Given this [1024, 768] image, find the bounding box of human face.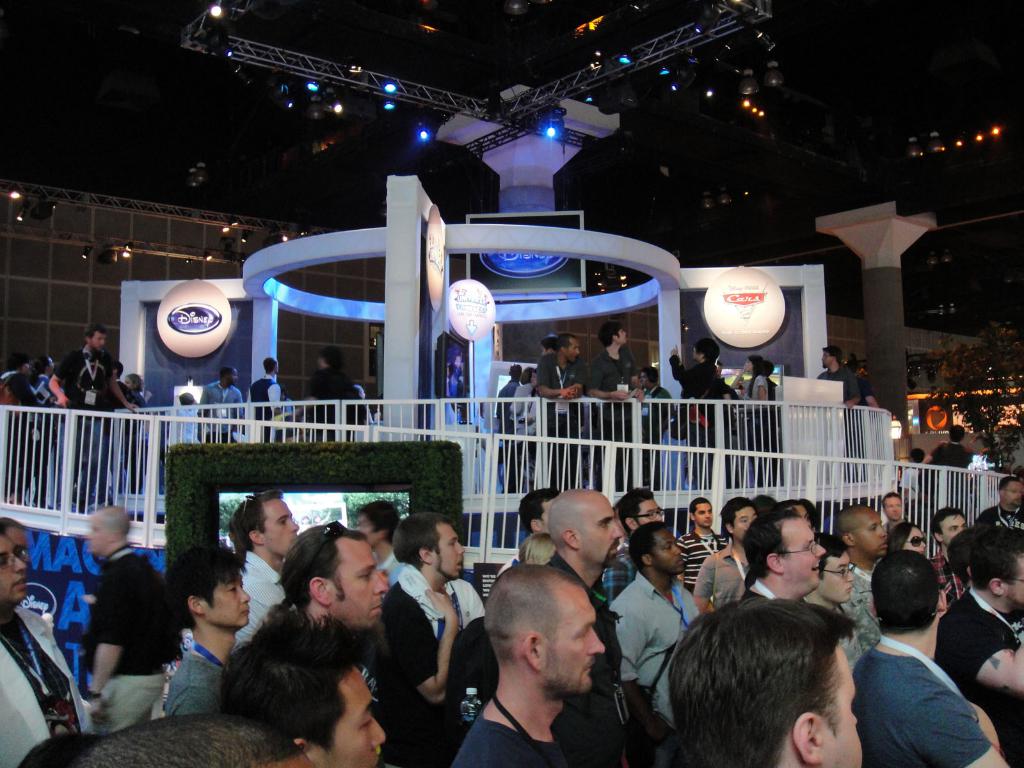
<box>438,528,465,577</box>.
